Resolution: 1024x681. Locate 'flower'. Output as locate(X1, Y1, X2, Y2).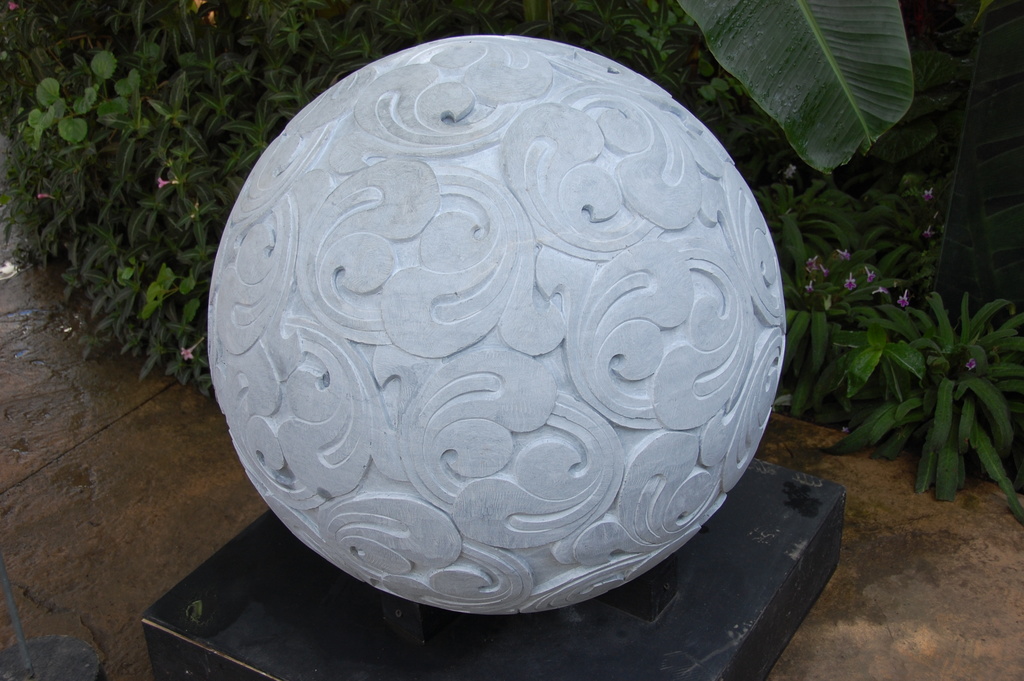
locate(179, 343, 198, 365).
